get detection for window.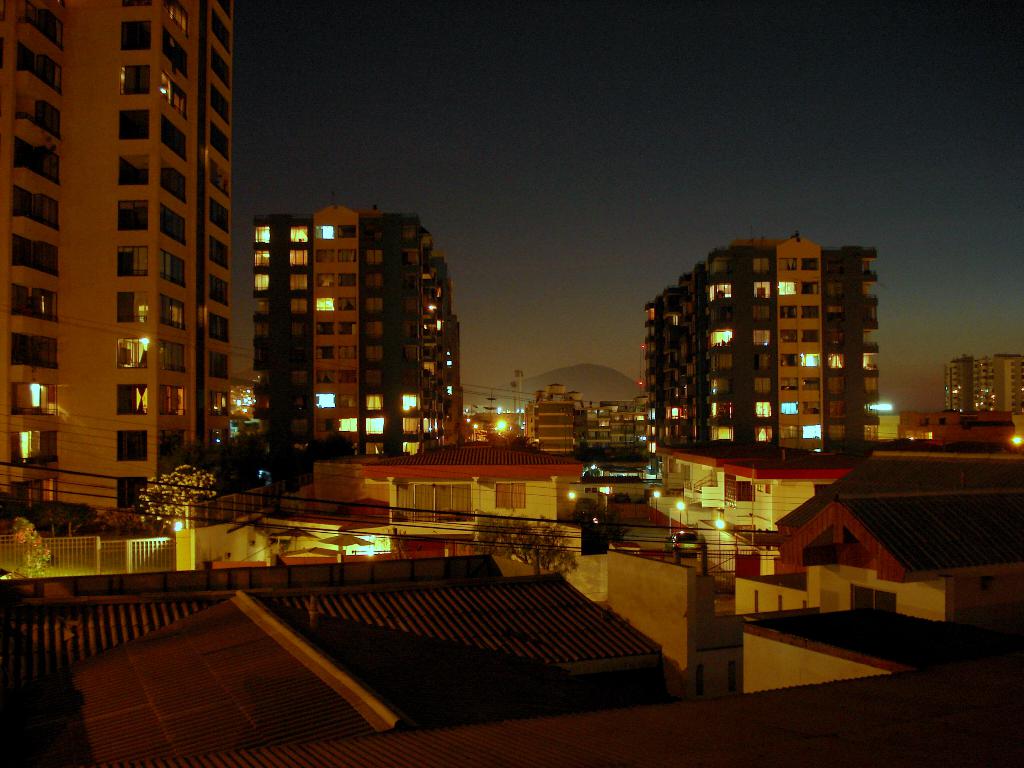
Detection: bbox=(335, 252, 356, 266).
